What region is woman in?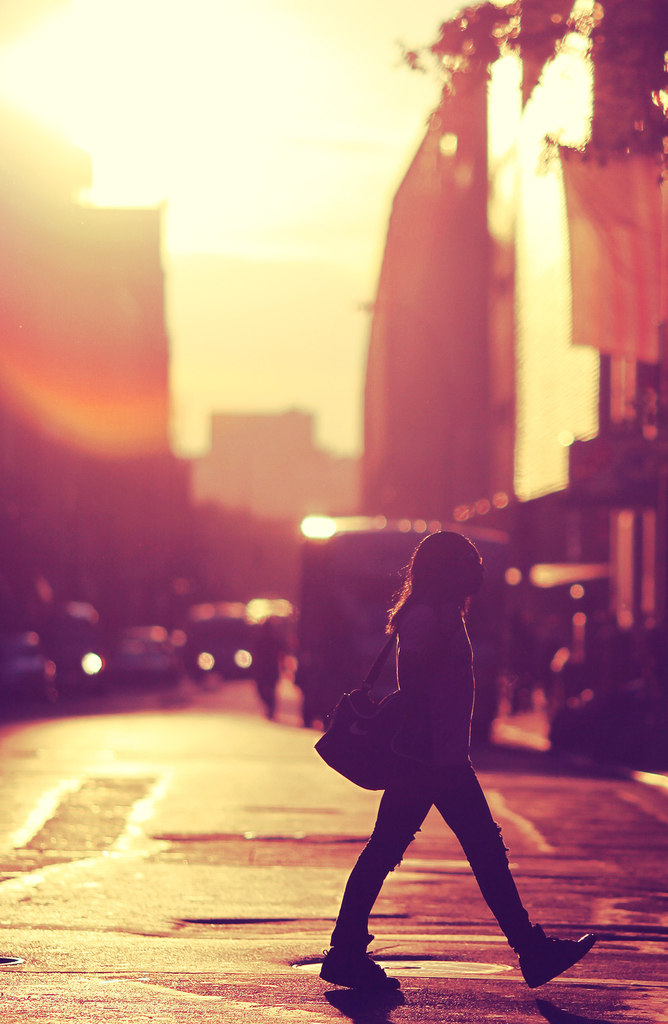
region(298, 505, 601, 1013).
